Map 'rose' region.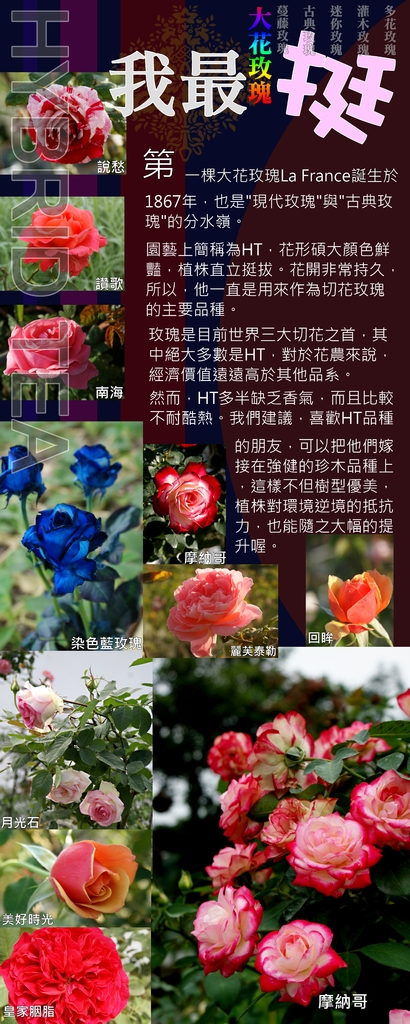
Mapped to left=25, top=78, right=111, bottom=167.
